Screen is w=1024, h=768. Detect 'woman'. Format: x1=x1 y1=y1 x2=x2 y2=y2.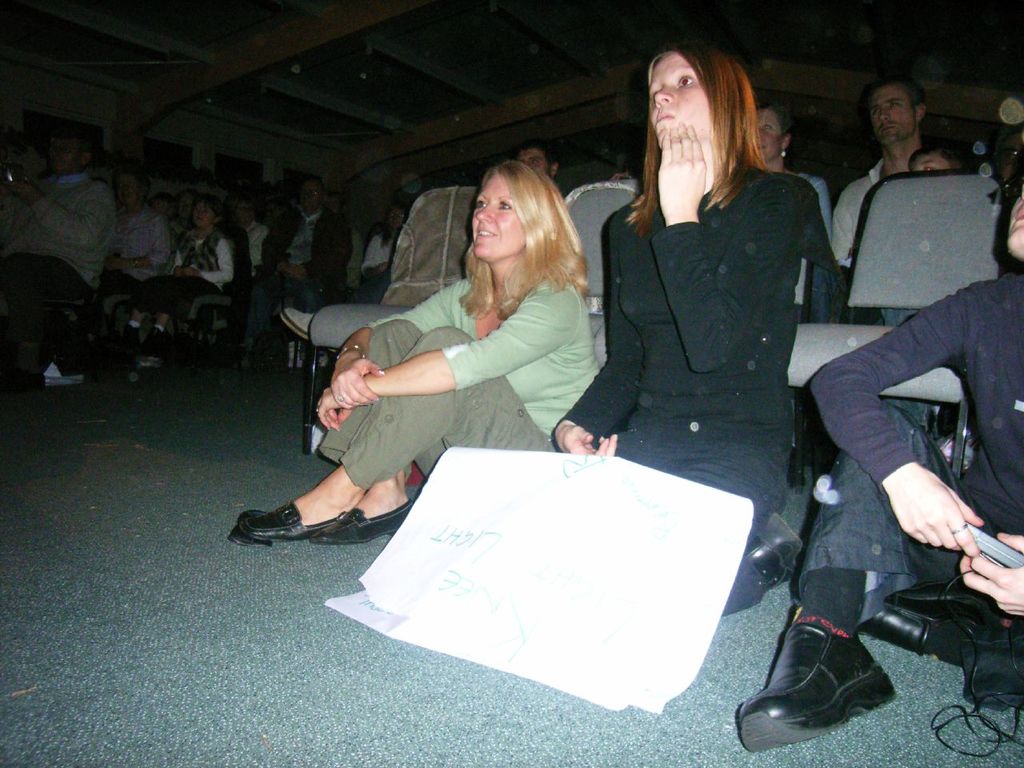
x1=234 y1=157 x2=604 y2=547.
